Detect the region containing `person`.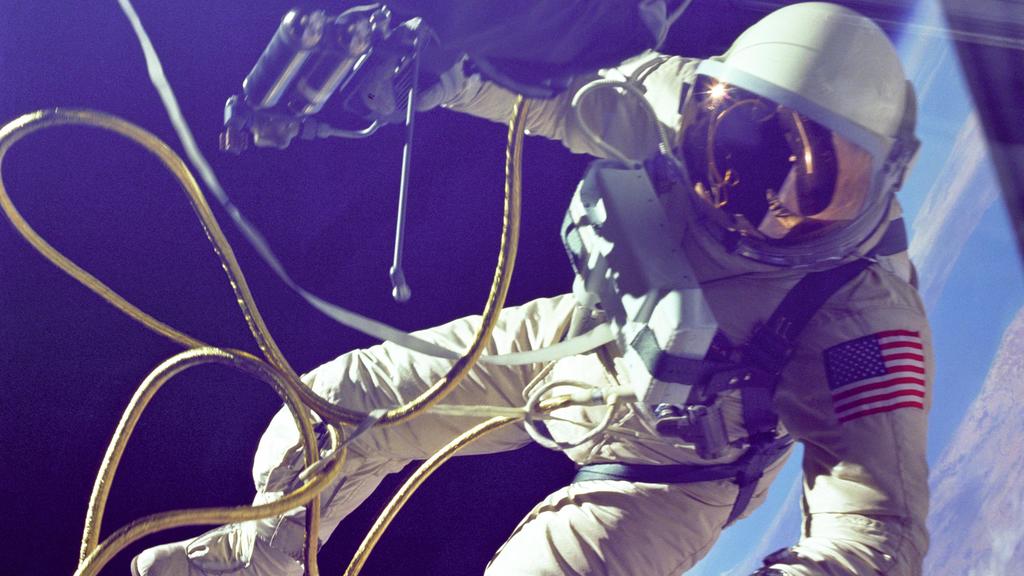
pyautogui.locateOnScreen(17, 32, 924, 575).
